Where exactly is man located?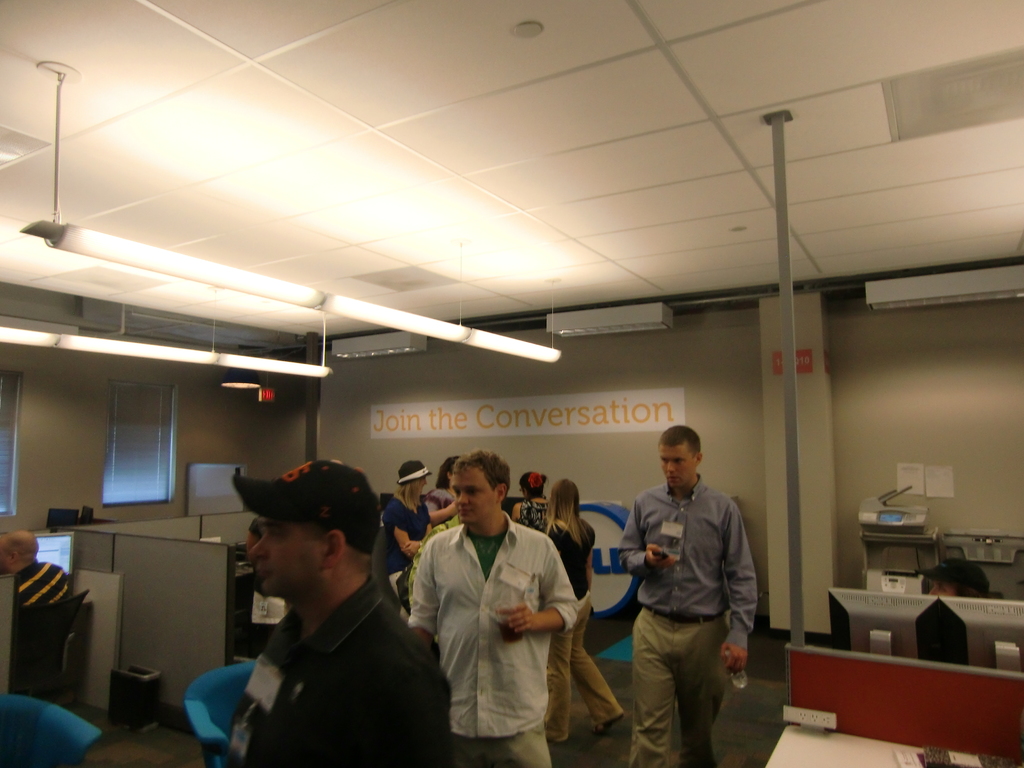
Its bounding box is (x1=196, y1=476, x2=442, y2=759).
